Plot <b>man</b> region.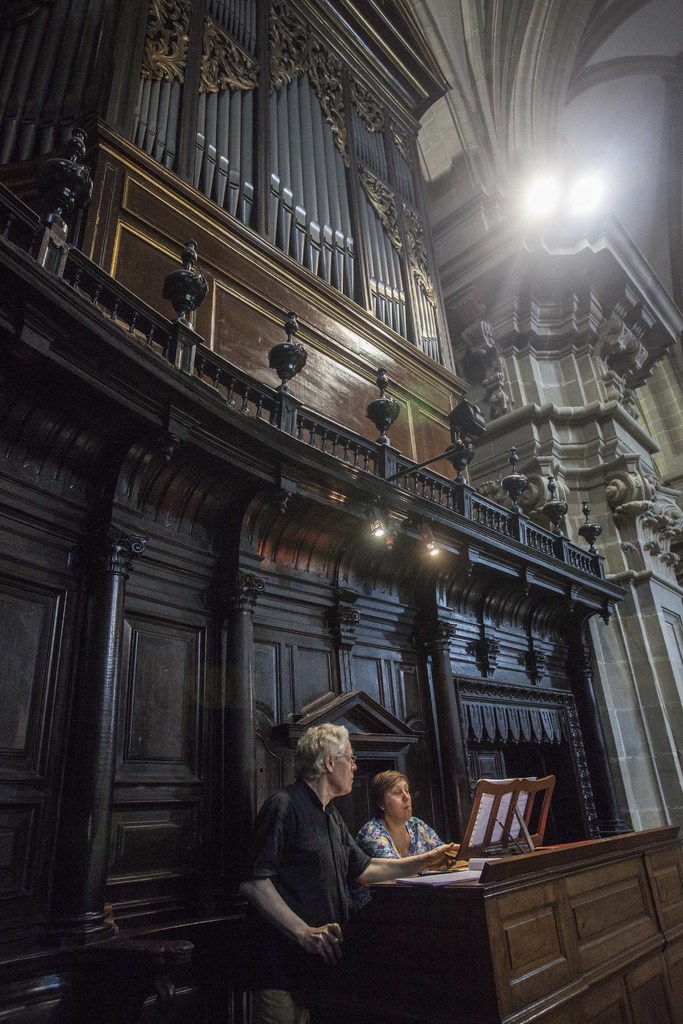
Plotted at <region>239, 717, 463, 1023</region>.
